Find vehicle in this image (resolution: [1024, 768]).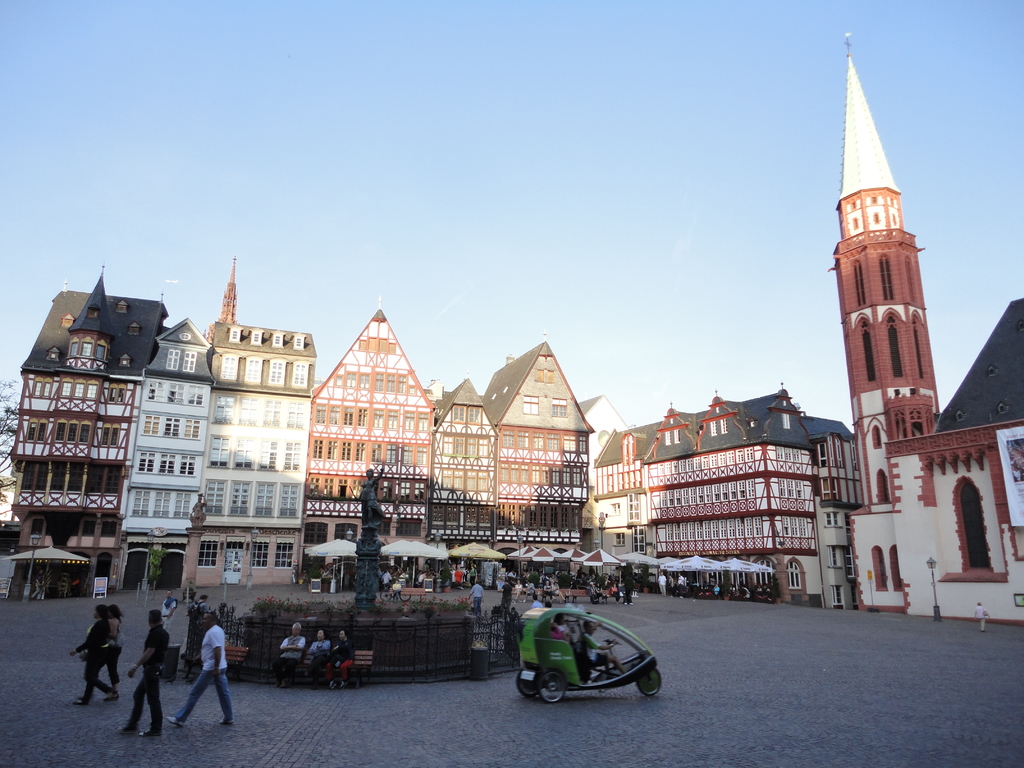
box(508, 593, 659, 712).
